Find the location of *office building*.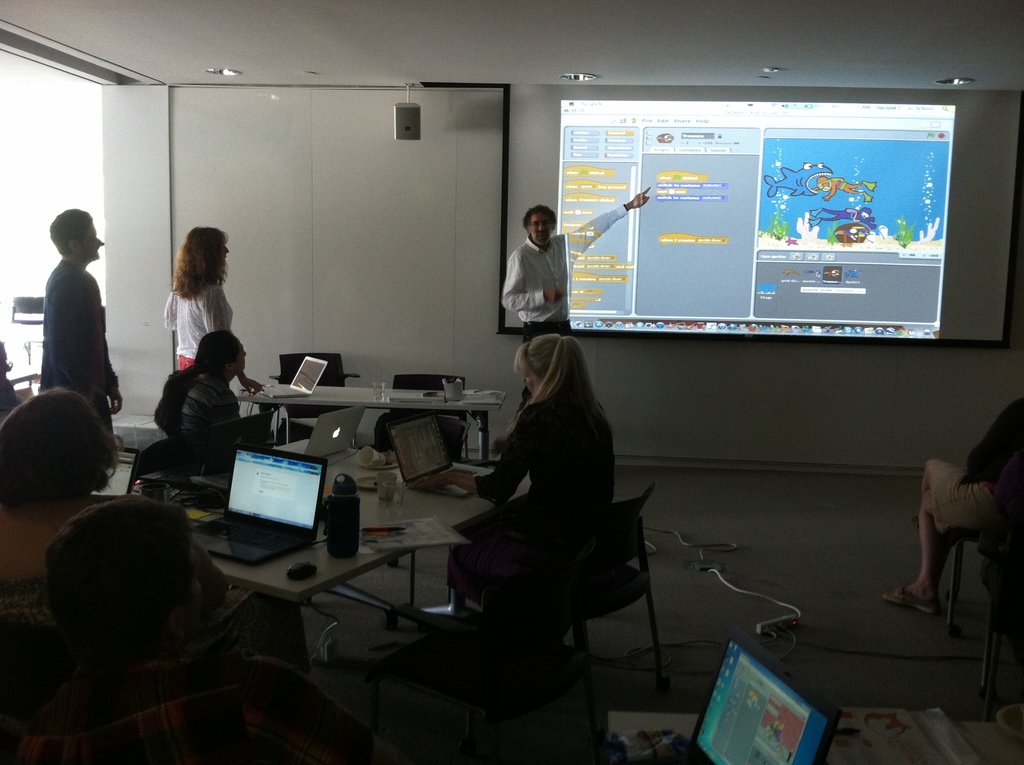
Location: [x1=38, y1=30, x2=1023, y2=753].
